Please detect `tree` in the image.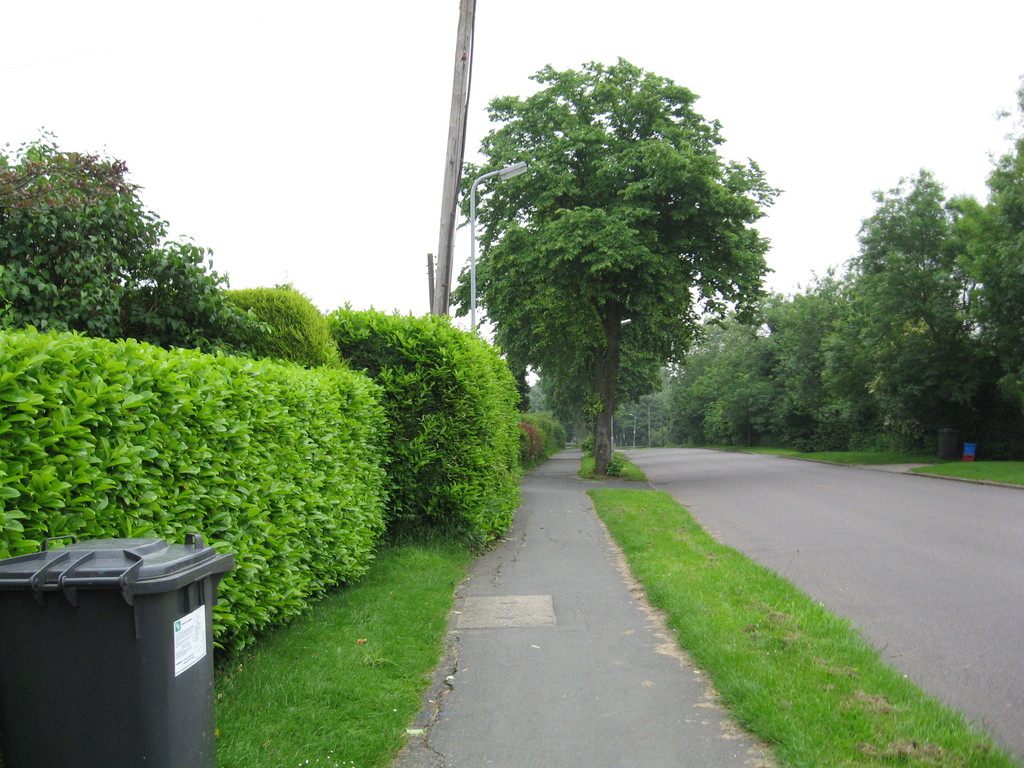
l=449, t=54, r=787, b=479.
